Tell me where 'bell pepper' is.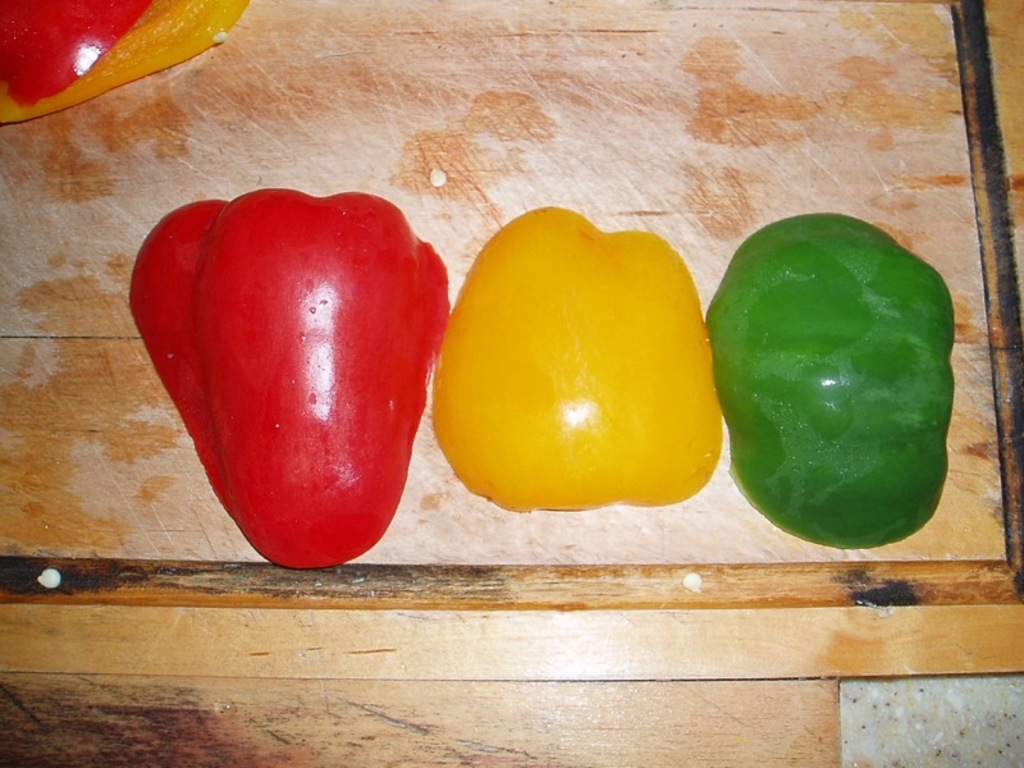
'bell pepper' is at [left=0, top=0, right=150, bottom=113].
